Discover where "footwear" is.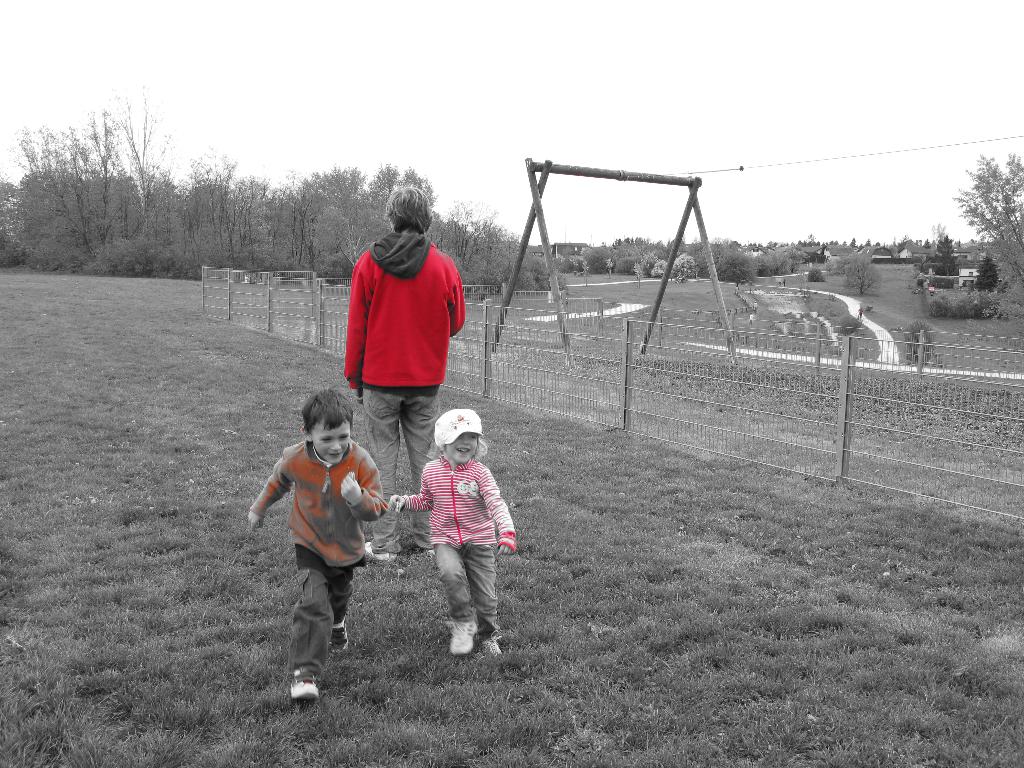
Discovered at [x1=361, y1=538, x2=406, y2=569].
